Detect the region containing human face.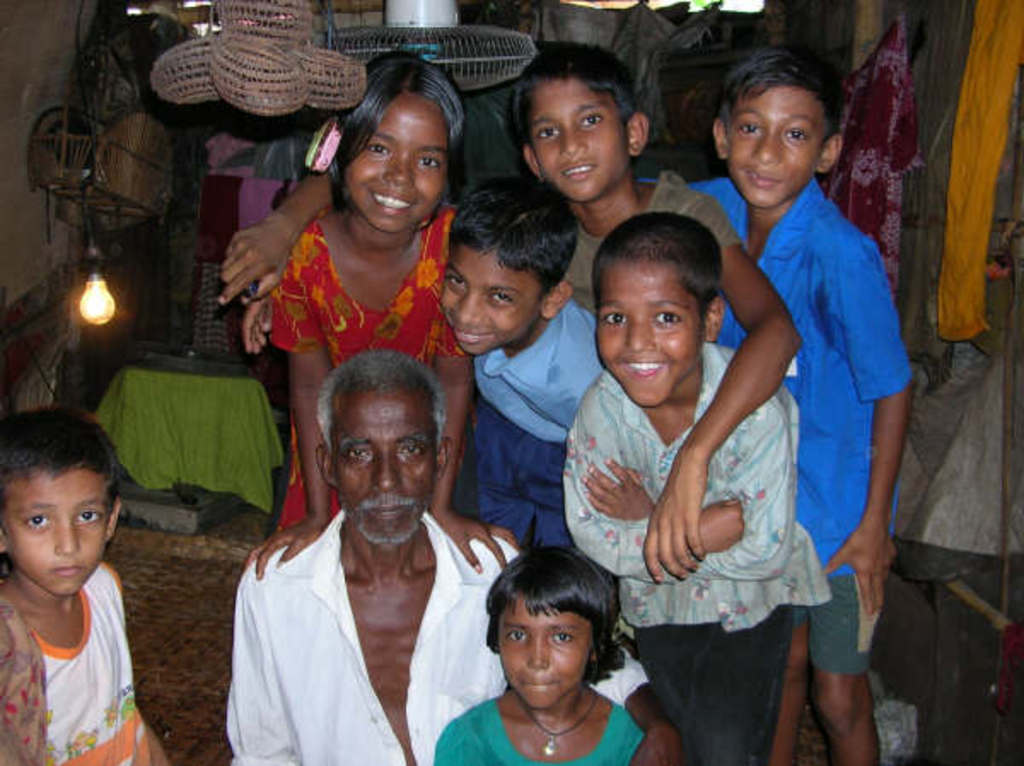
bbox(335, 391, 440, 546).
